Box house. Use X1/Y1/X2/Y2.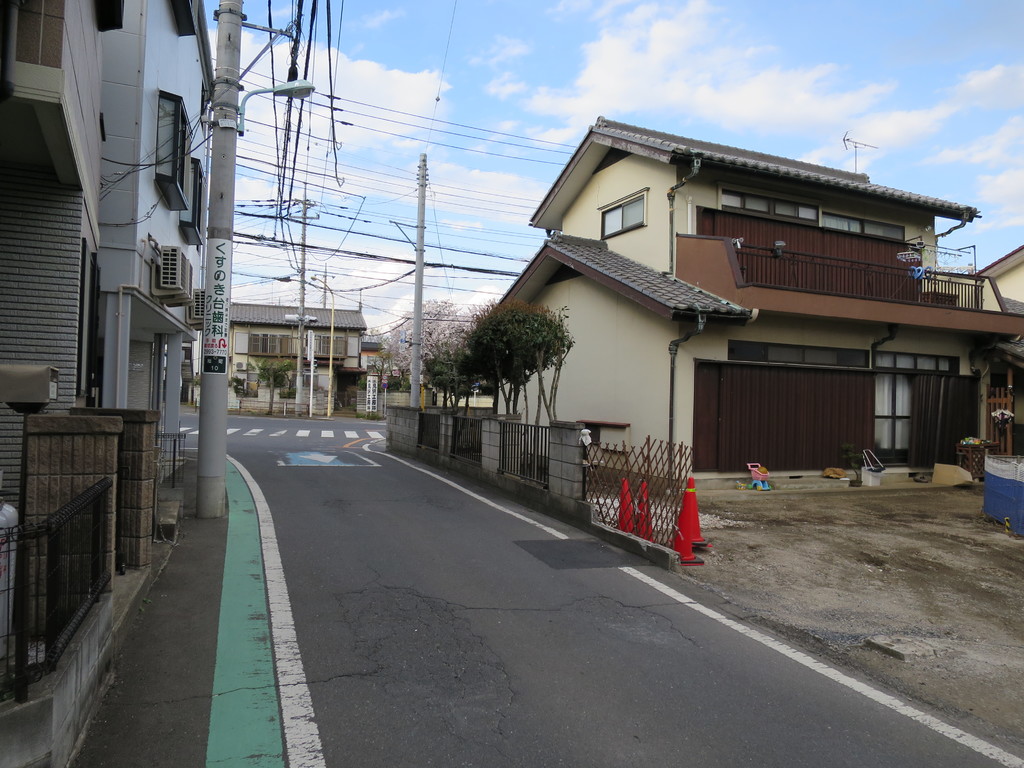
445/103/1004/531.
